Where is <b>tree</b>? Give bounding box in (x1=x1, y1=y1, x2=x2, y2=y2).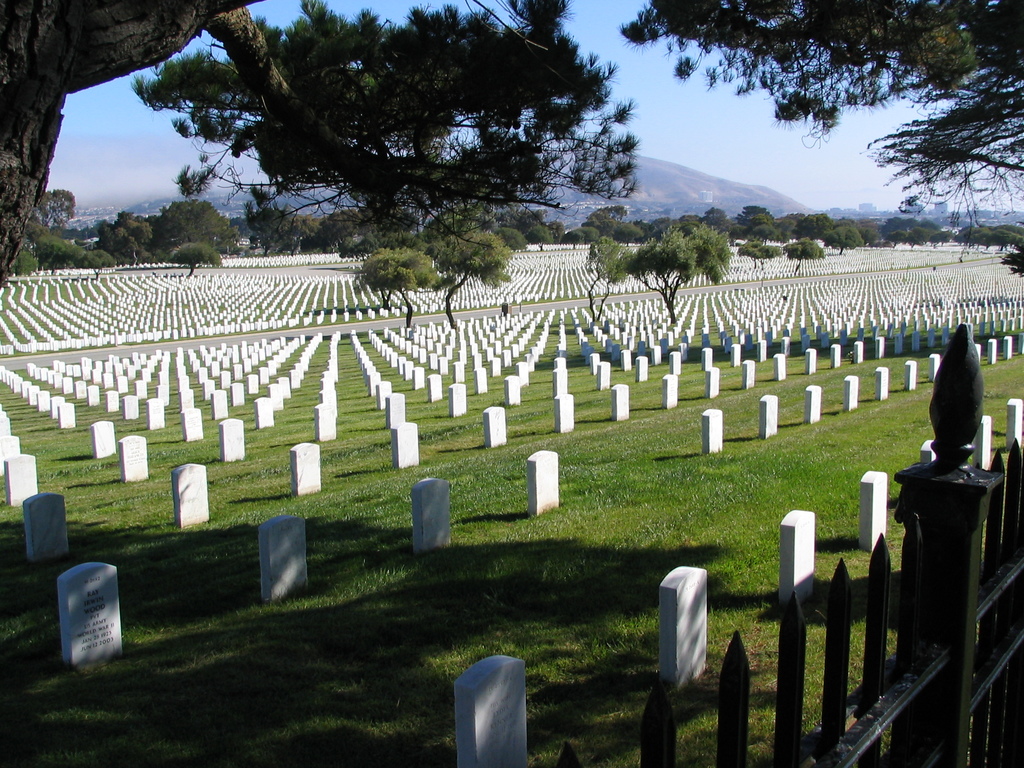
(x1=667, y1=198, x2=1023, y2=253).
